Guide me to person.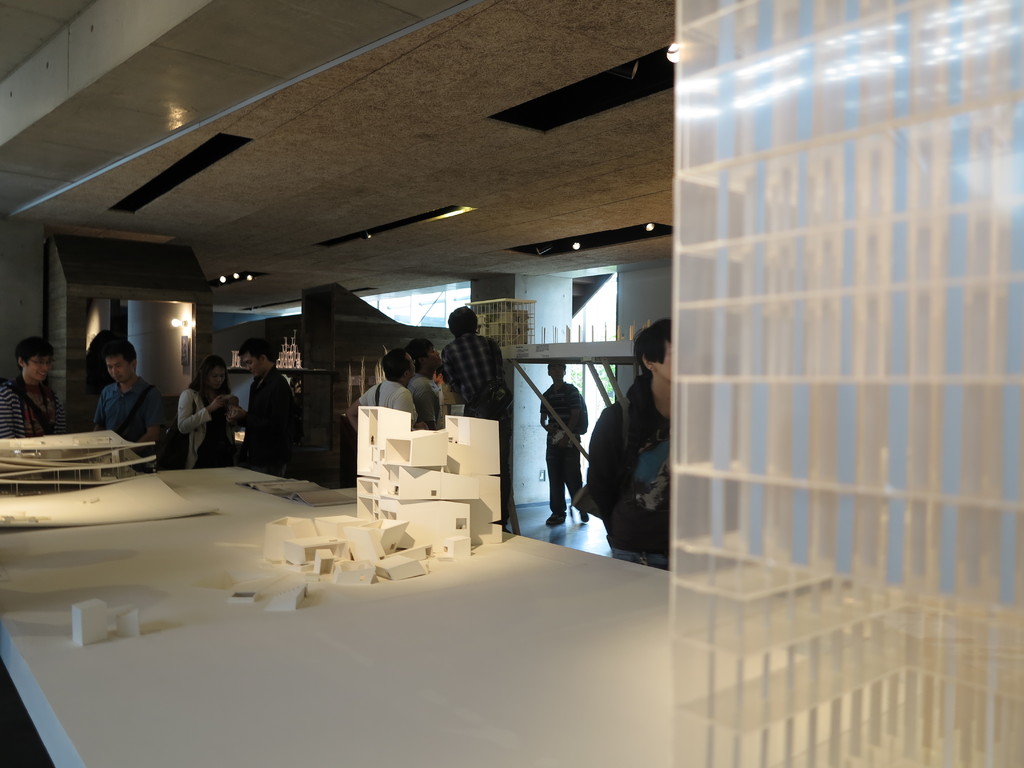
Guidance: <bbox>173, 360, 241, 472</bbox>.
